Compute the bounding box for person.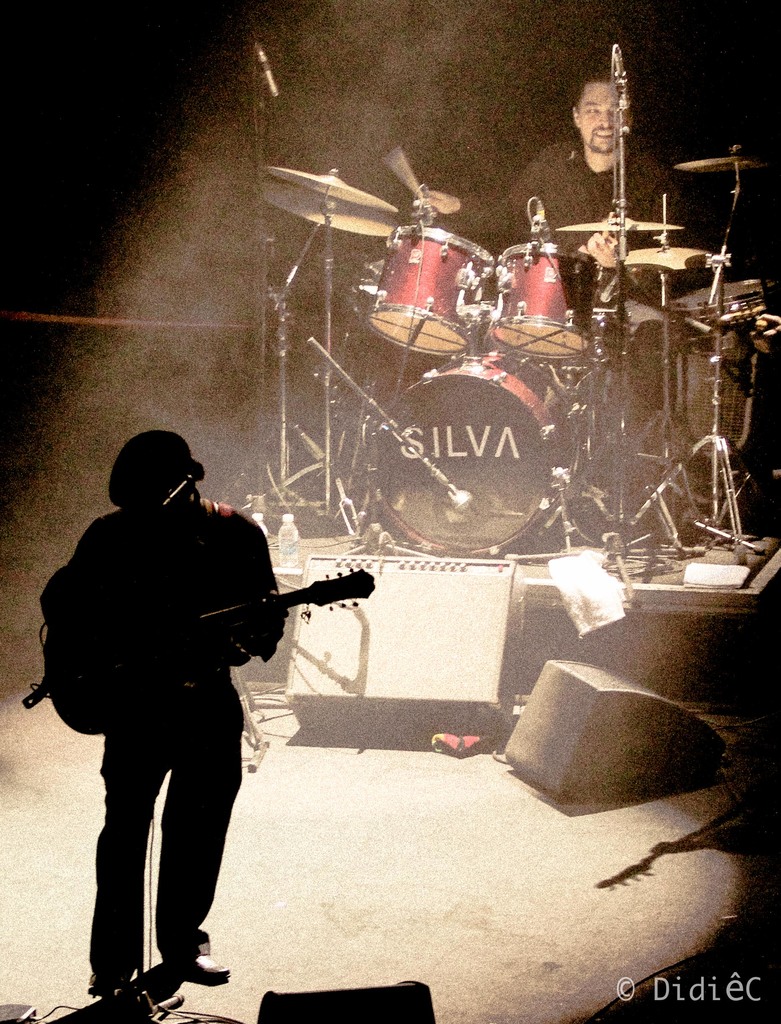
detection(414, 65, 693, 396).
